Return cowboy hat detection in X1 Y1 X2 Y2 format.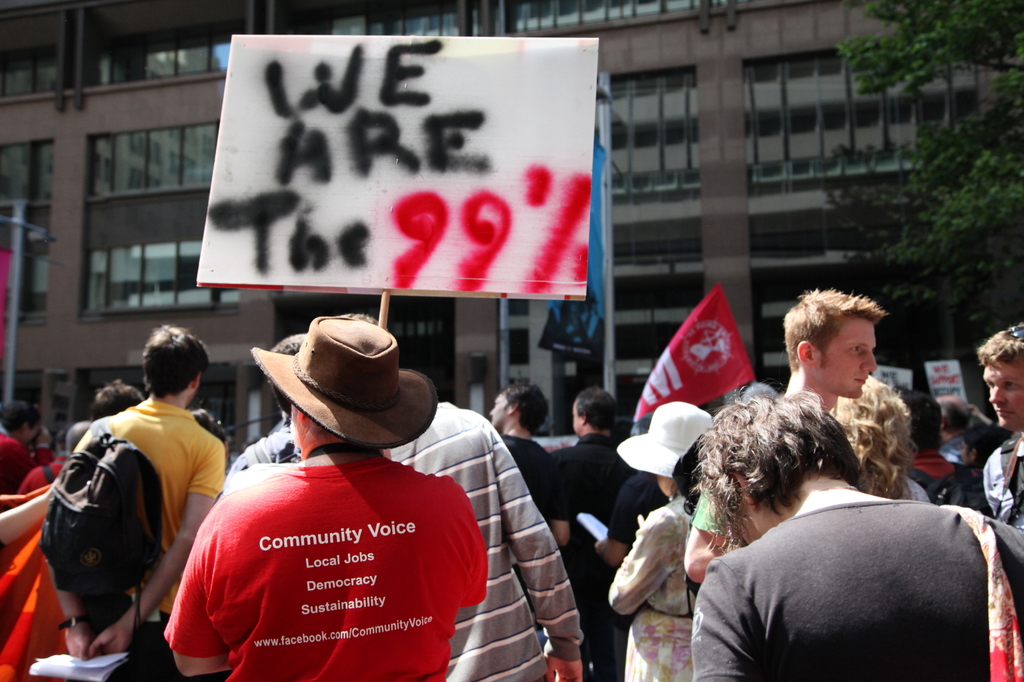
620 399 718 472.
